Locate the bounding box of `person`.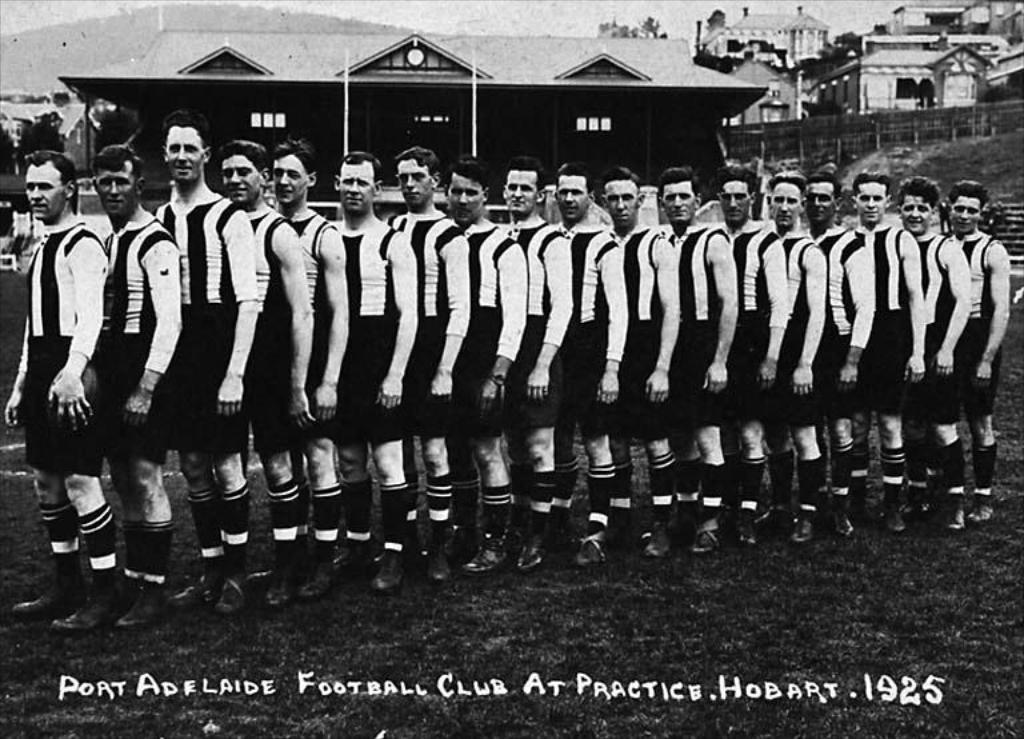
Bounding box: rect(600, 163, 684, 559).
